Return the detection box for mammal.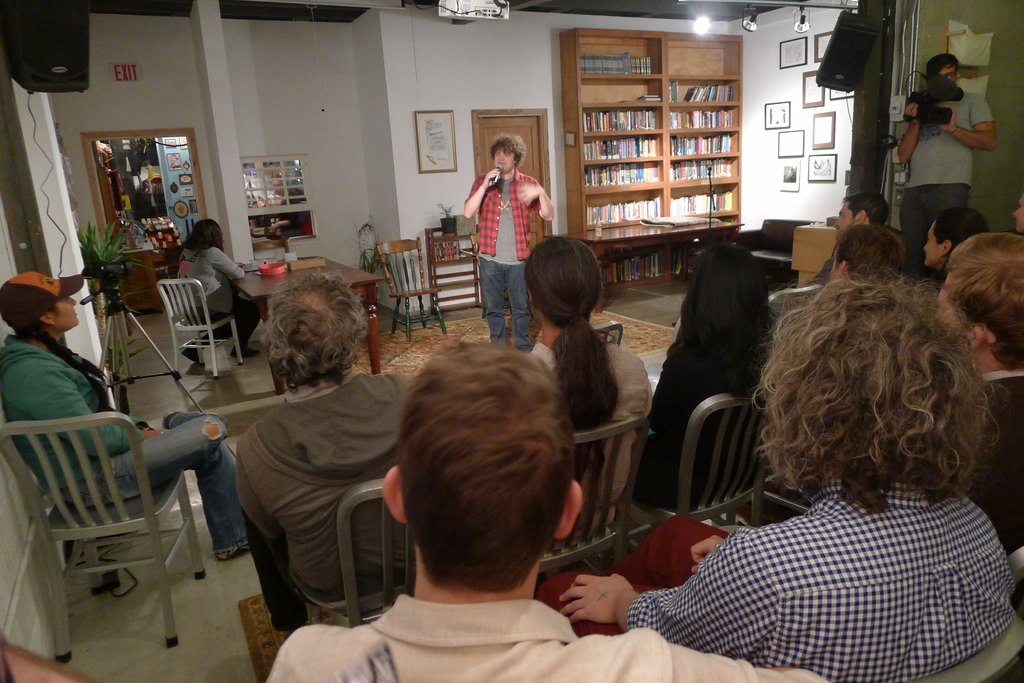
rect(1010, 184, 1023, 234).
